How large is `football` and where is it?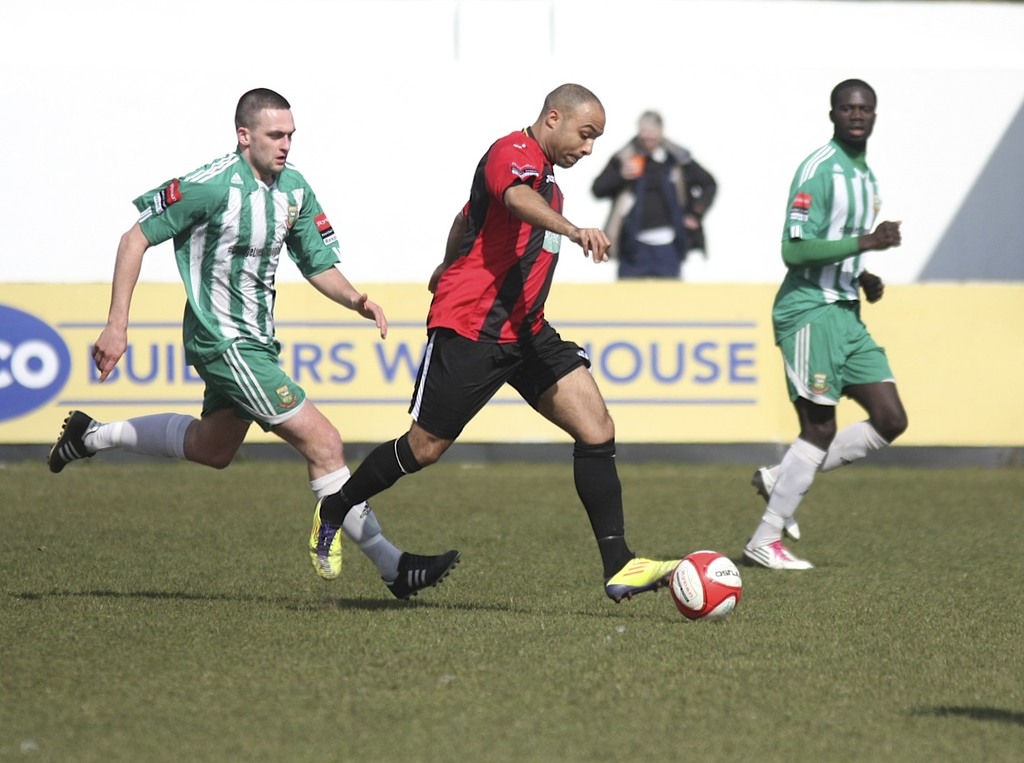
Bounding box: left=673, top=552, right=748, bottom=622.
